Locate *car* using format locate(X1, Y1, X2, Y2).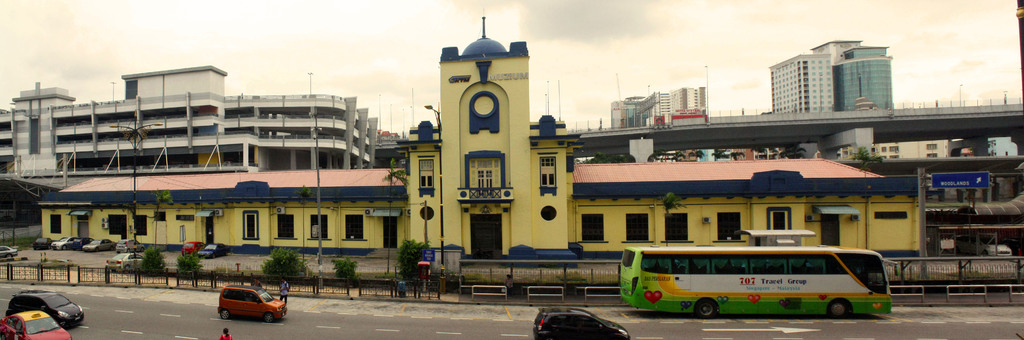
locate(5, 287, 84, 327).
